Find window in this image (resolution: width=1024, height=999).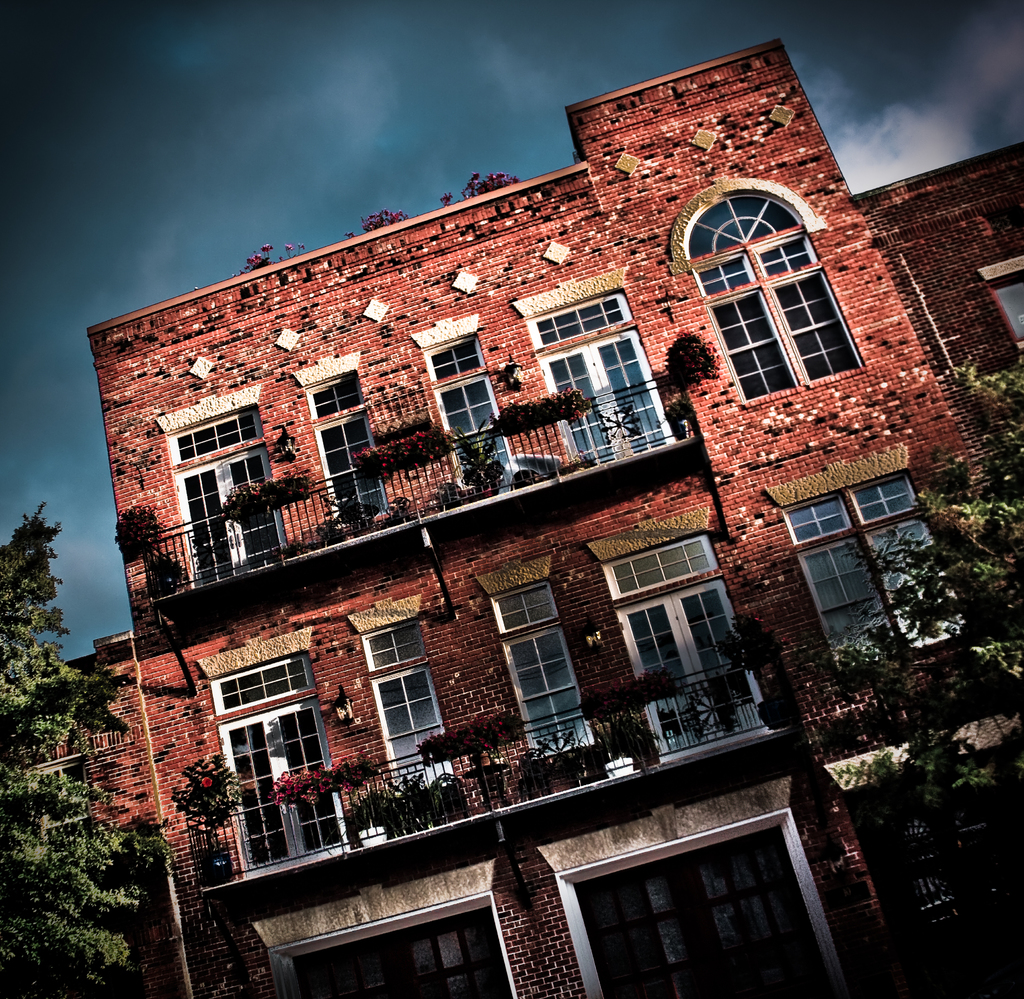
<box>792,471,966,677</box>.
